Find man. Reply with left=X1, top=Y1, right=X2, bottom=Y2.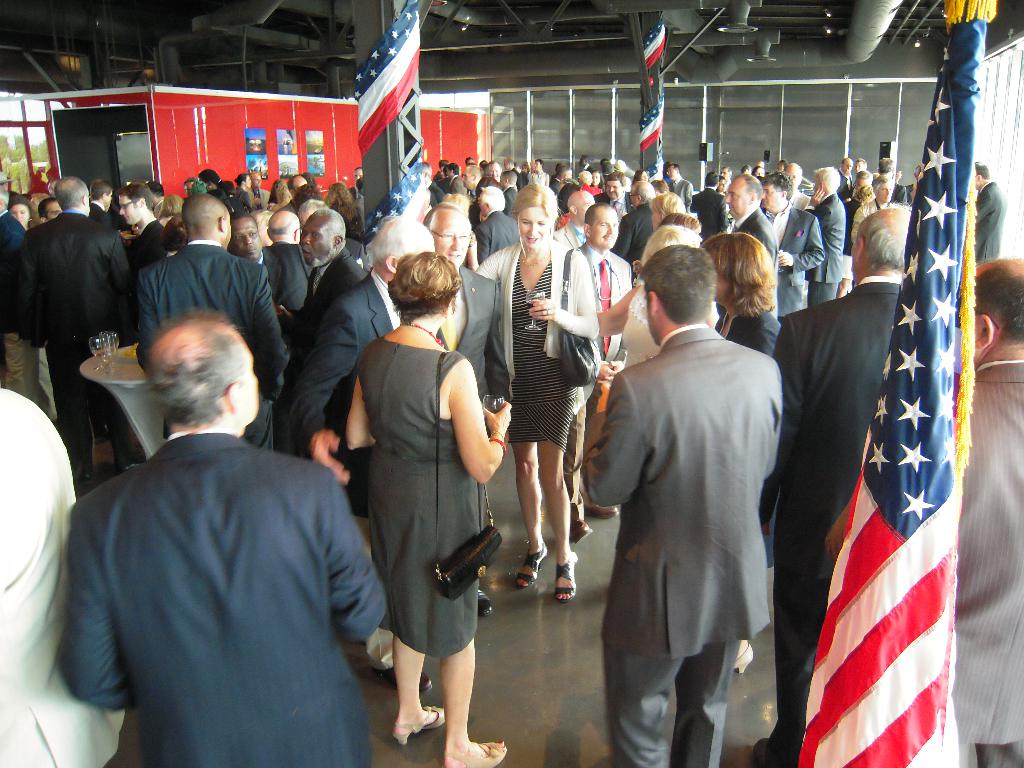
left=89, top=183, right=124, bottom=241.
